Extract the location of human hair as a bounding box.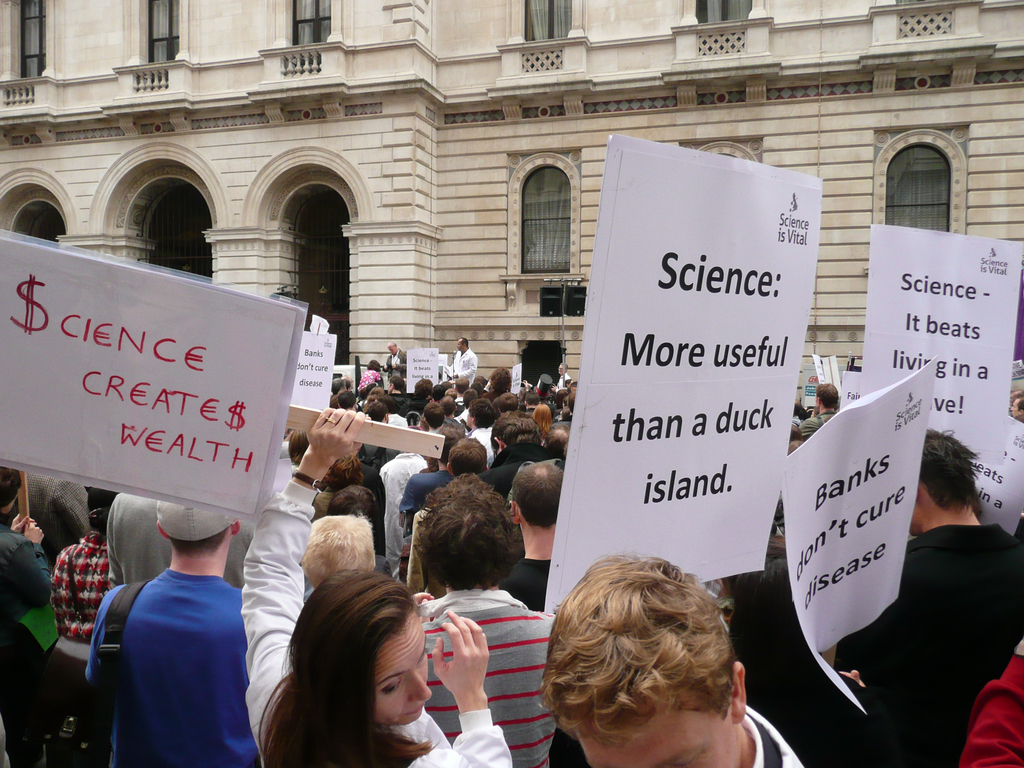
BBox(413, 476, 520, 597).
